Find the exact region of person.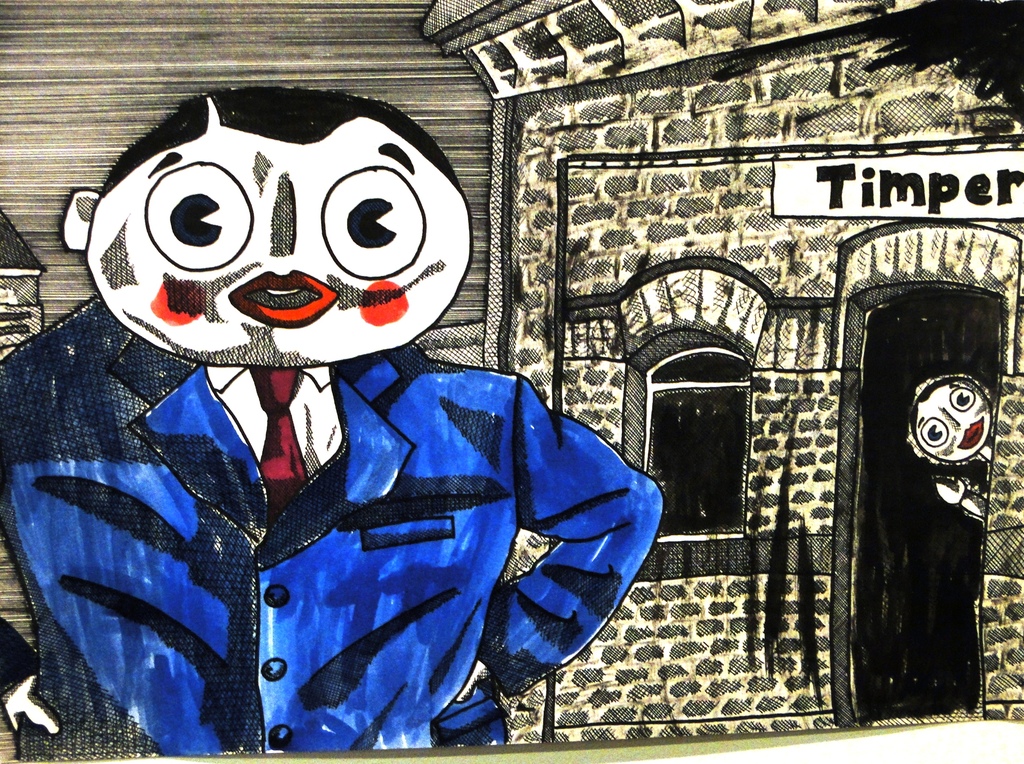
Exact region: [0, 91, 662, 763].
